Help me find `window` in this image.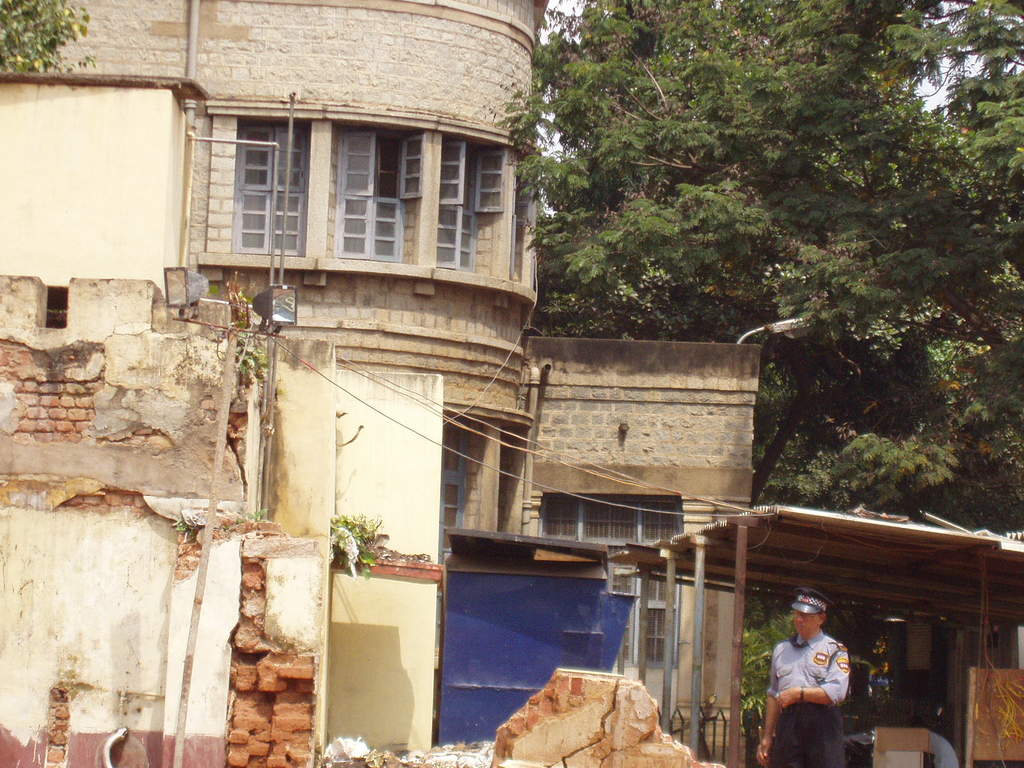
Found it: (x1=232, y1=124, x2=300, y2=254).
